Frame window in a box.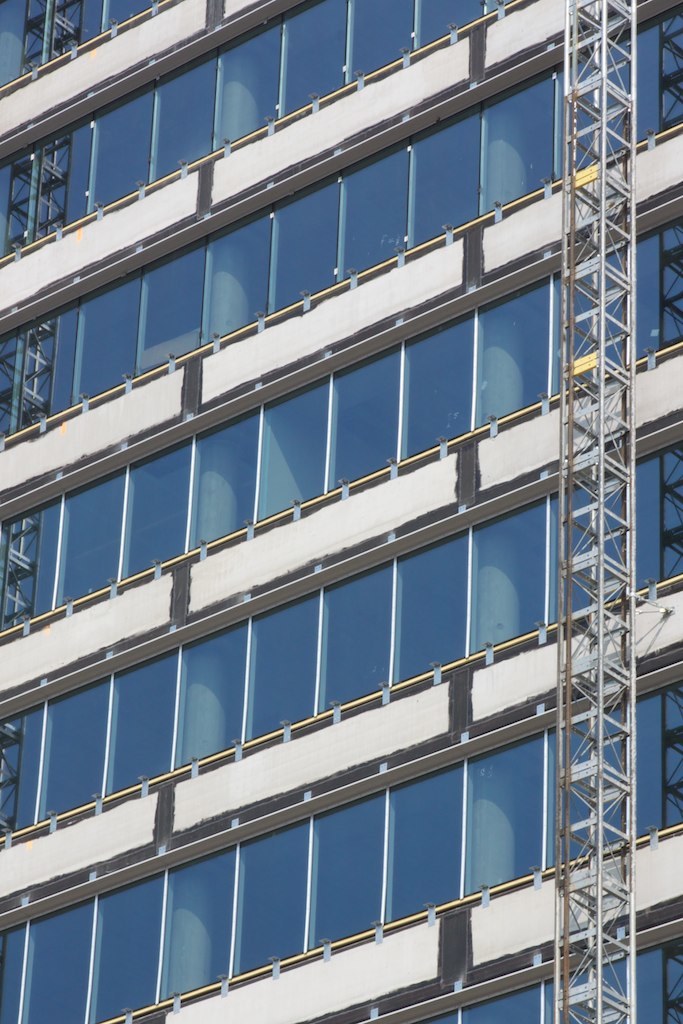
55:76:167:232.
